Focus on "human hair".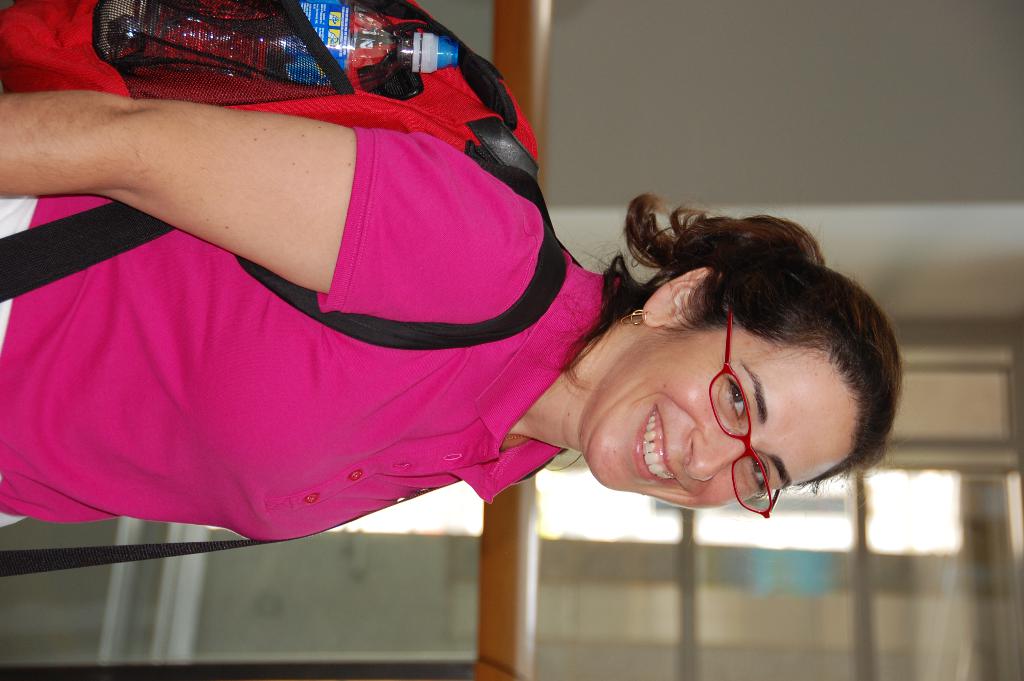
Focused at crop(569, 201, 895, 499).
